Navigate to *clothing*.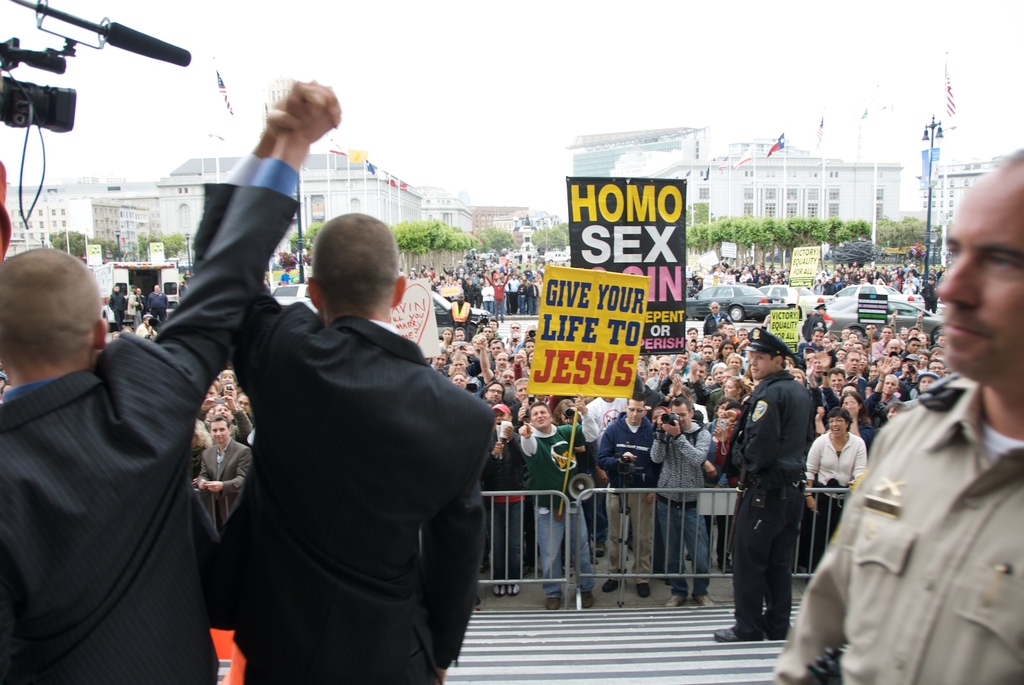
Navigation target: region(146, 290, 166, 327).
